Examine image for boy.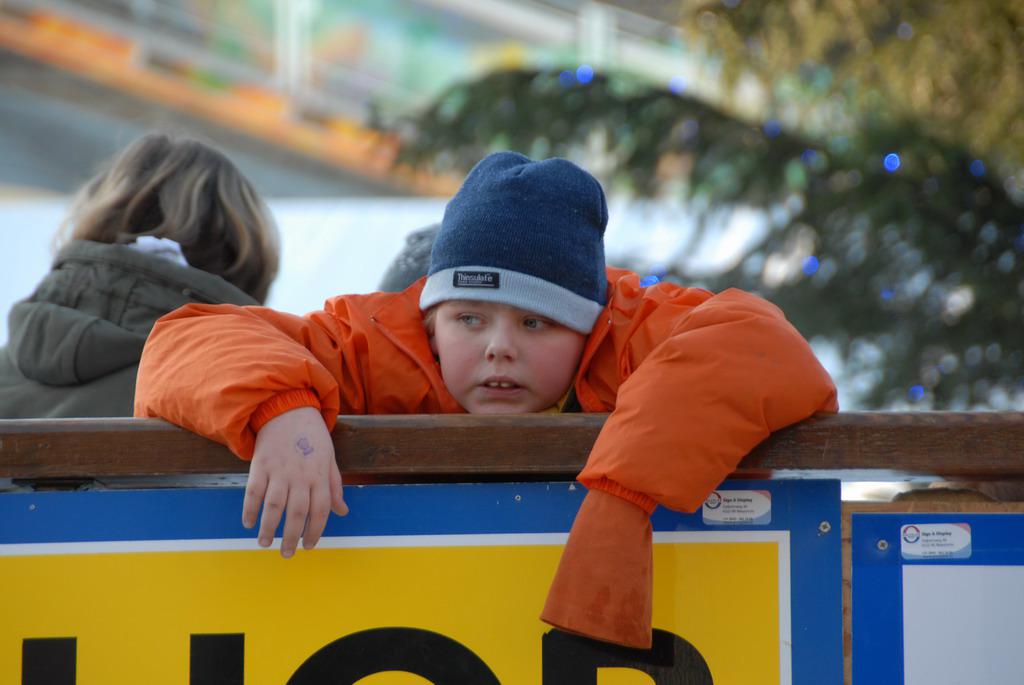
Examination result: x1=147 y1=171 x2=817 y2=594.
